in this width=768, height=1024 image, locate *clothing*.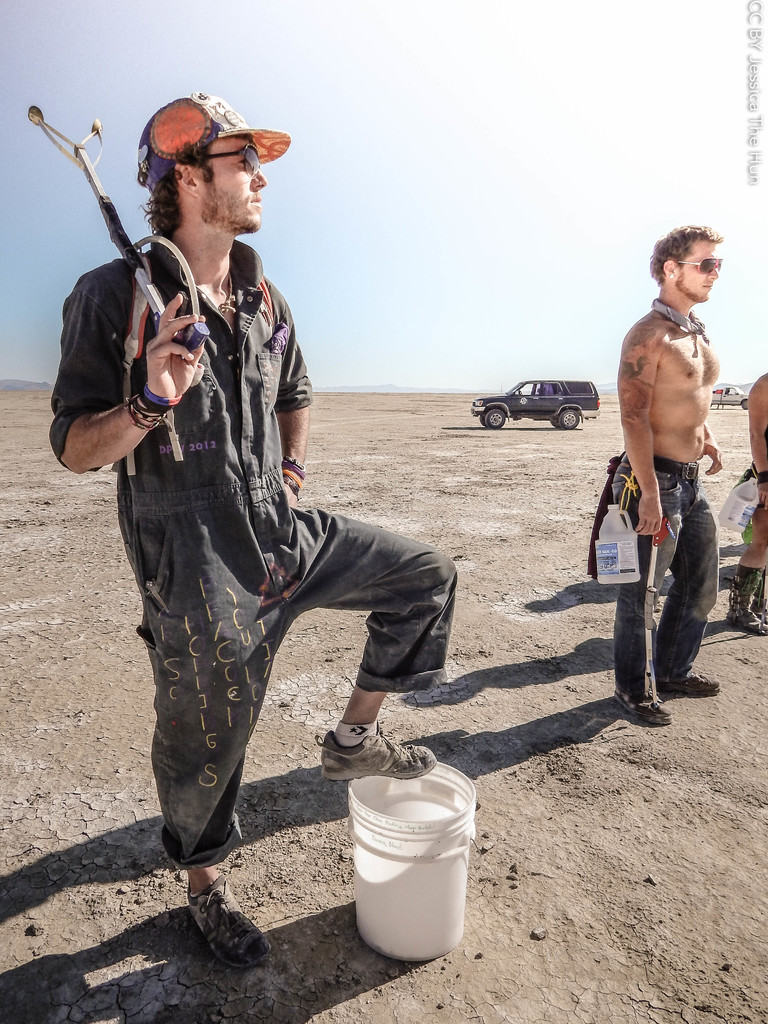
Bounding box: detection(613, 455, 716, 702).
